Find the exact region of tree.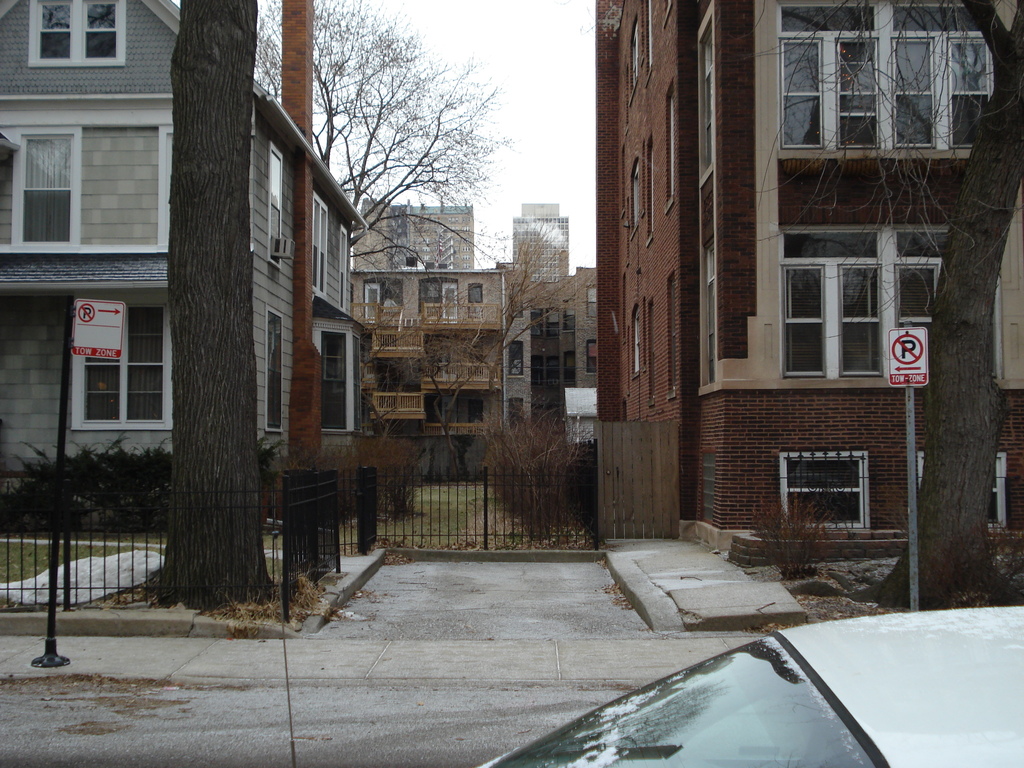
Exact region: <box>686,0,1023,604</box>.
